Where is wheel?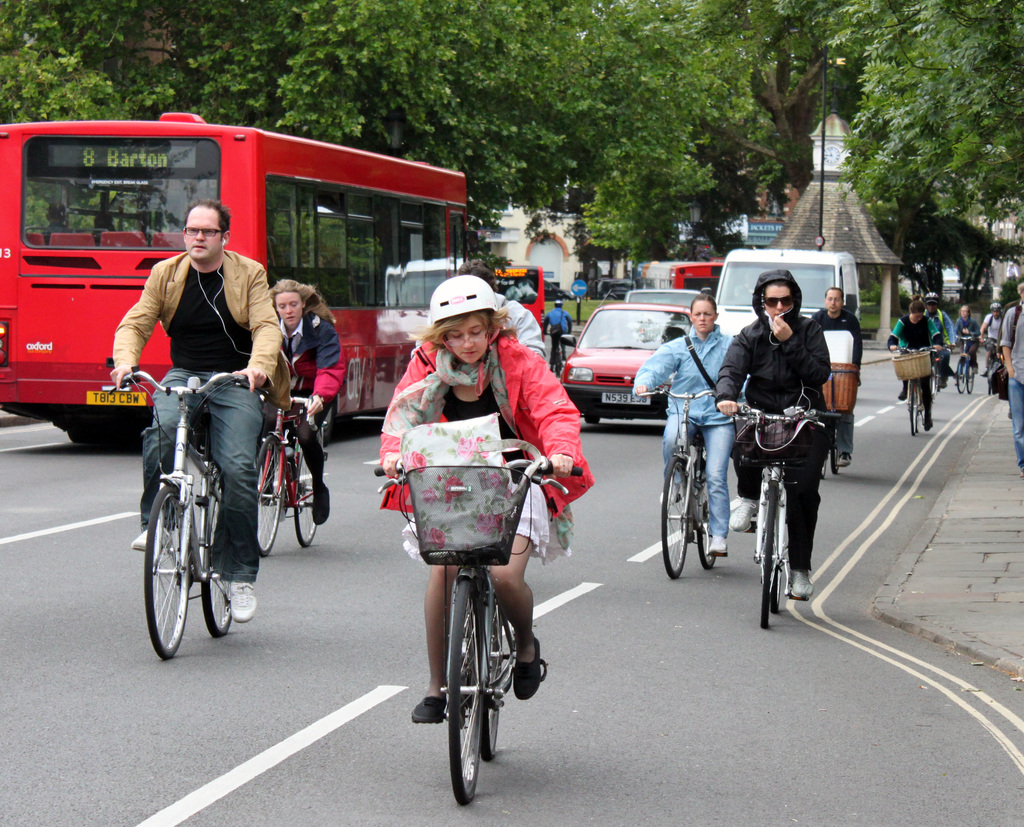
x1=556 y1=344 x2=567 y2=369.
